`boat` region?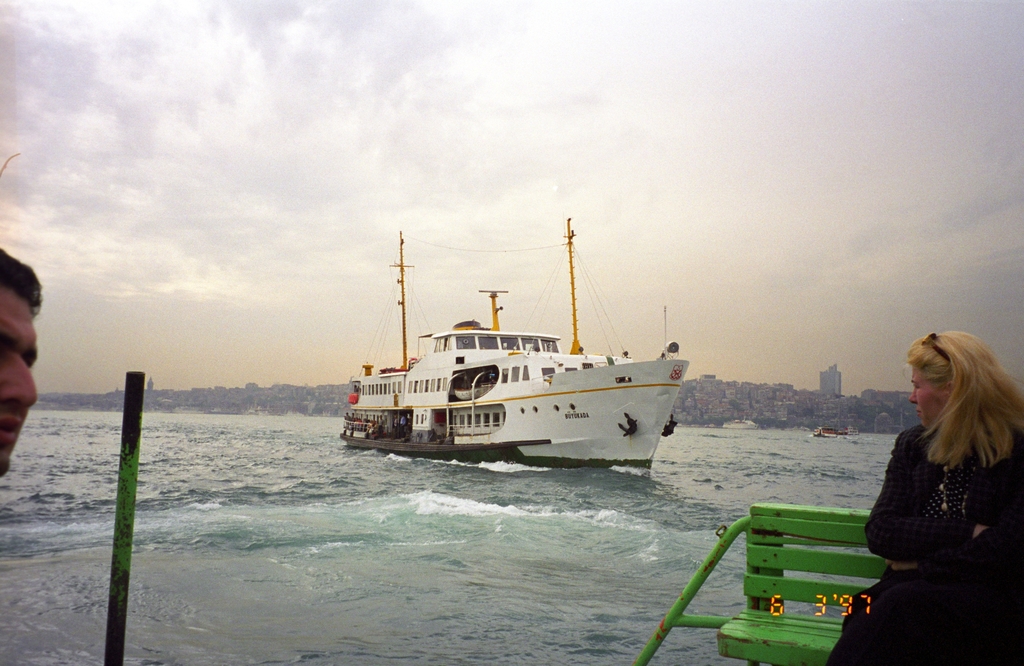
pyautogui.locateOnScreen(813, 422, 844, 434)
